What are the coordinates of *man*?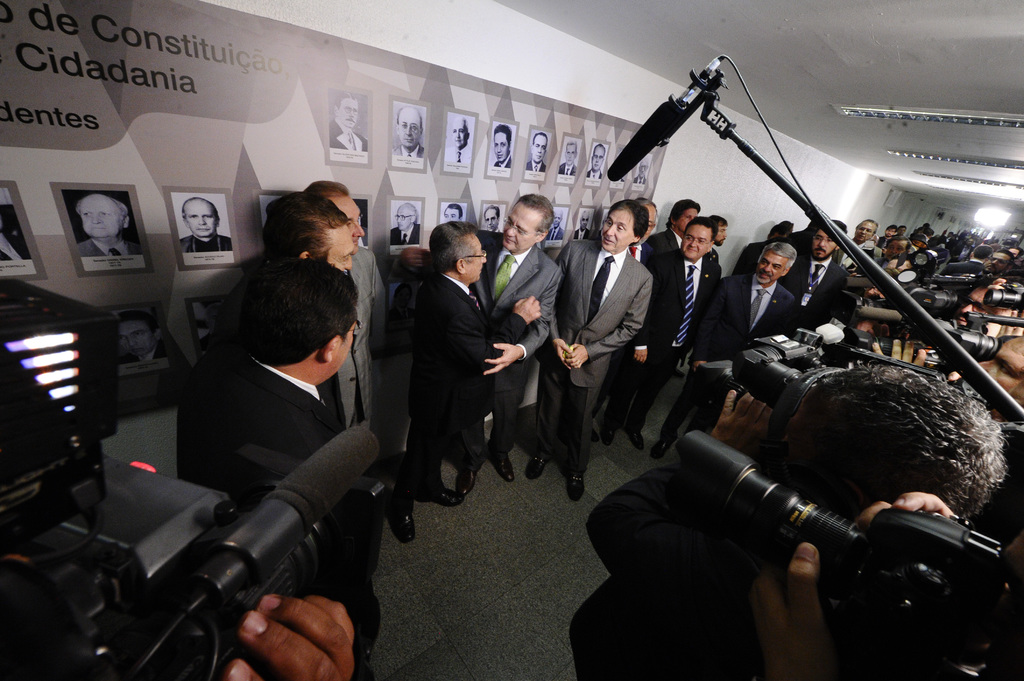
region(484, 206, 501, 234).
